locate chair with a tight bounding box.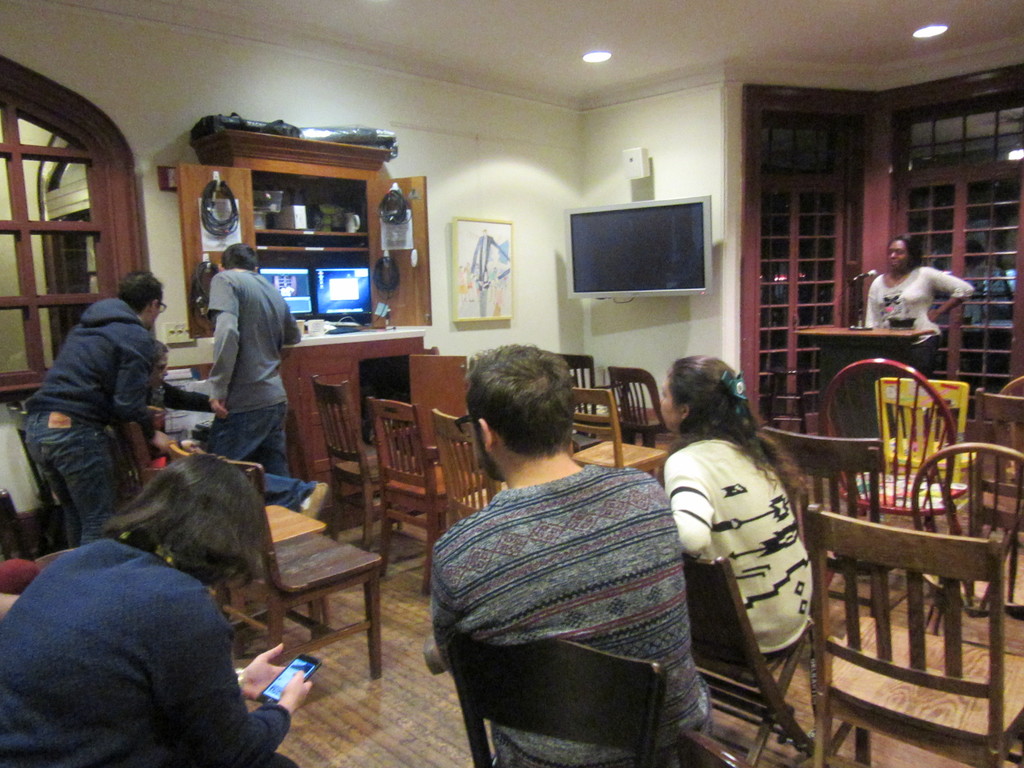
detection(551, 346, 611, 442).
